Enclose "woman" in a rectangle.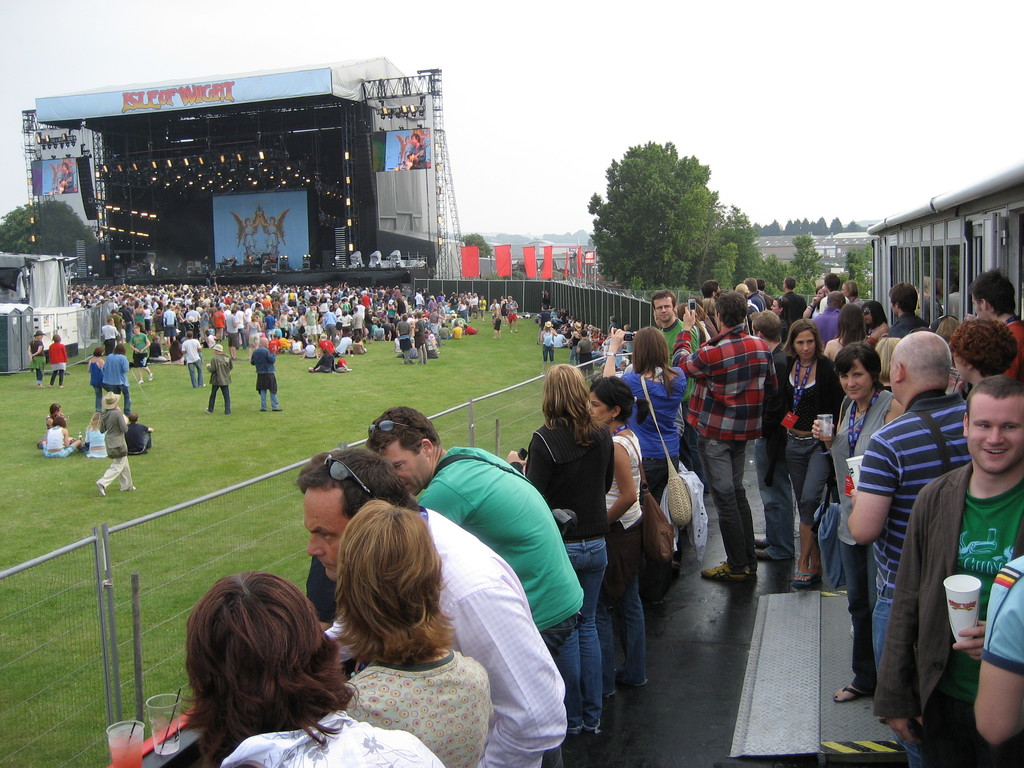
bbox=[94, 390, 138, 498].
